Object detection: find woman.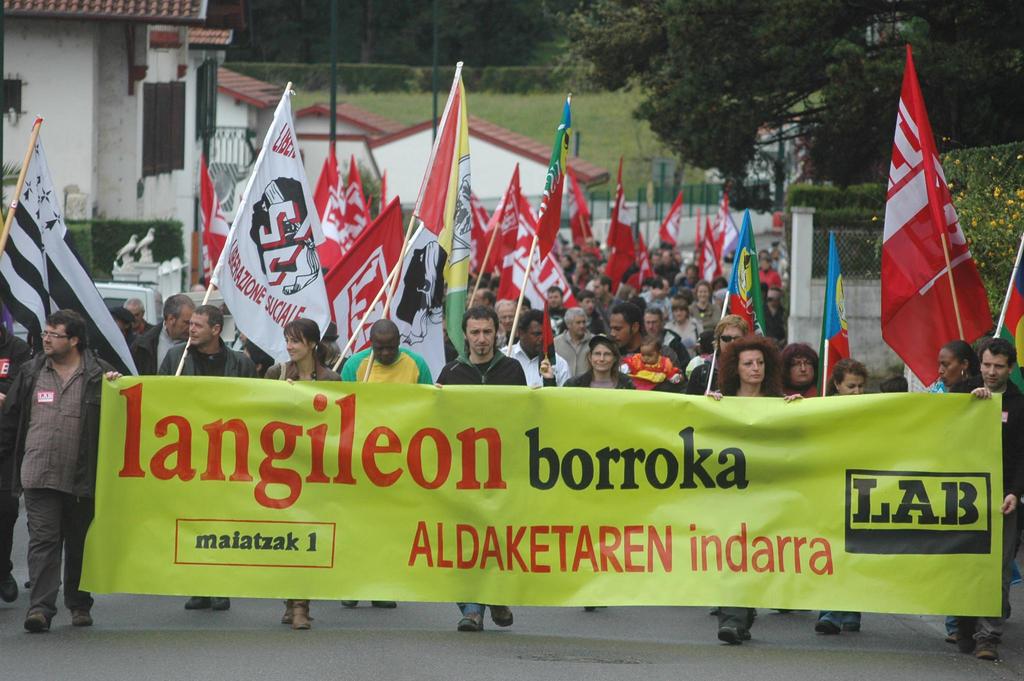
box(260, 317, 351, 624).
